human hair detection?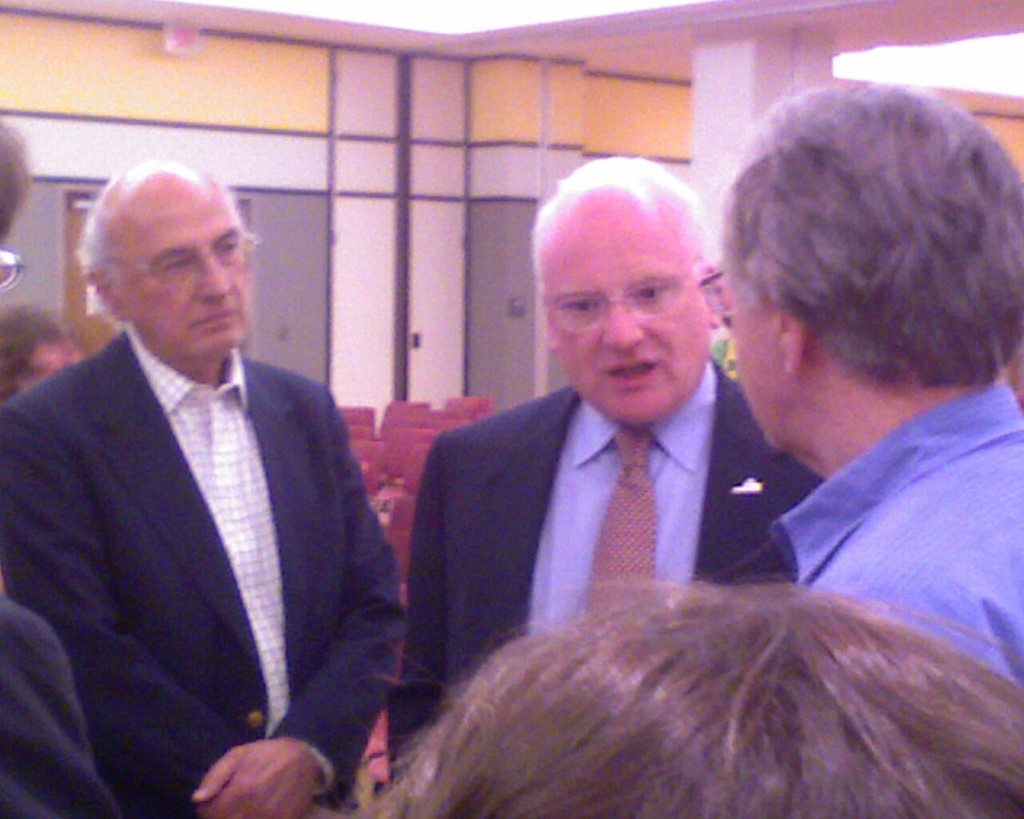
[left=355, top=559, right=1016, bottom=809]
